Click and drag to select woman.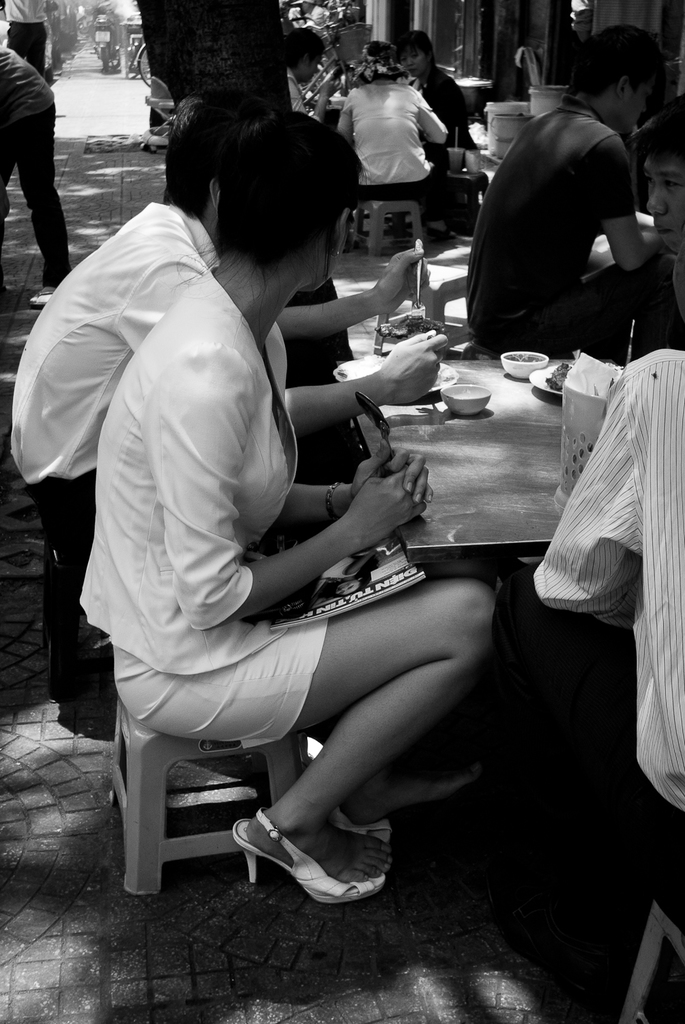
Selection: (67,102,502,908).
